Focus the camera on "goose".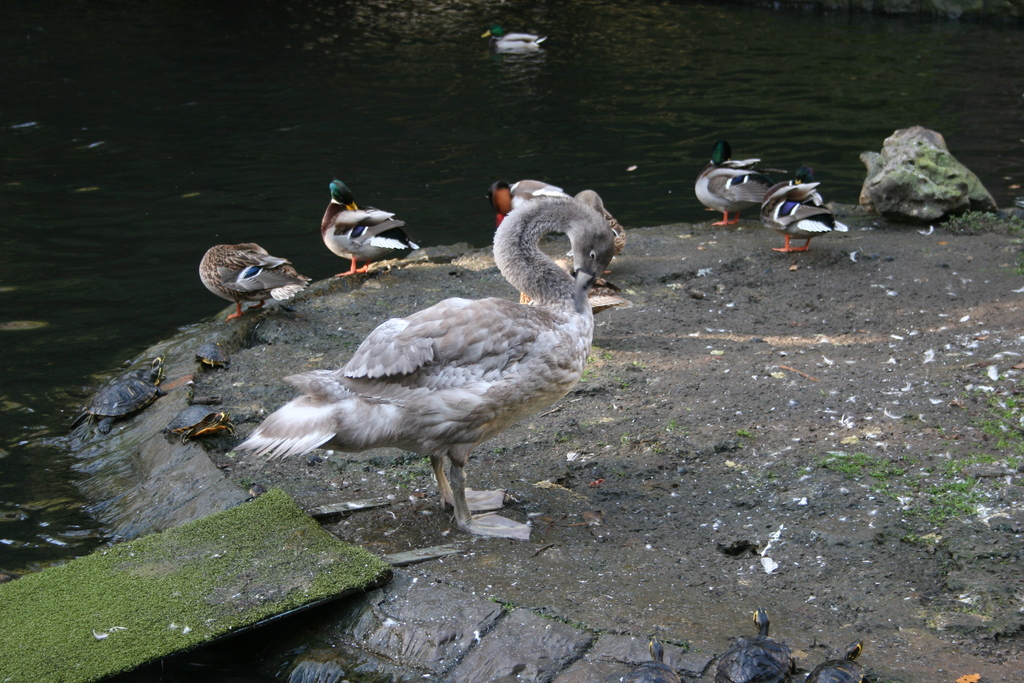
Focus region: (x1=692, y1=134, x2=780, y2=224).
